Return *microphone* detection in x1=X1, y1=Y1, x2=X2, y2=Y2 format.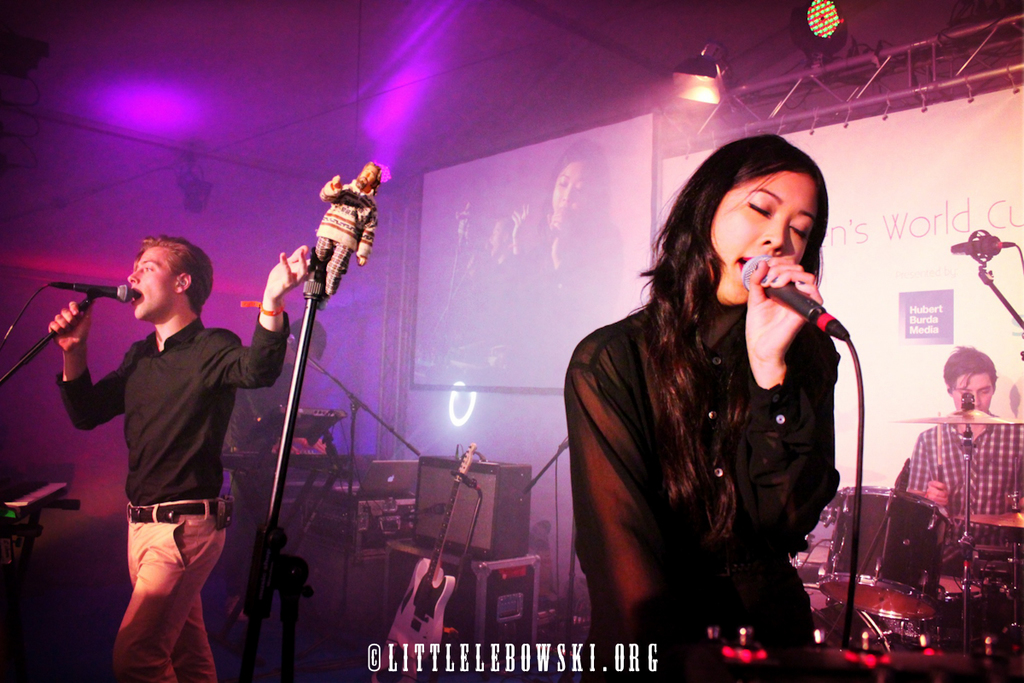
x1=42, y1=272, x2=126, y2=314.
